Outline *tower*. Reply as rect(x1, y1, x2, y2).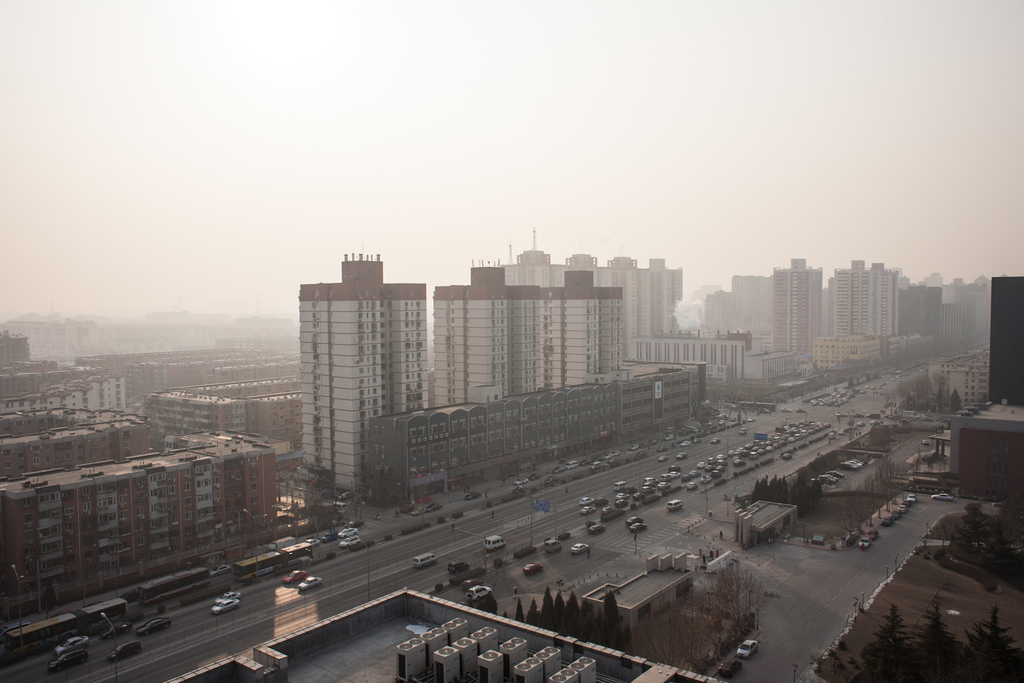
rect(904, 277, 943, 372).
